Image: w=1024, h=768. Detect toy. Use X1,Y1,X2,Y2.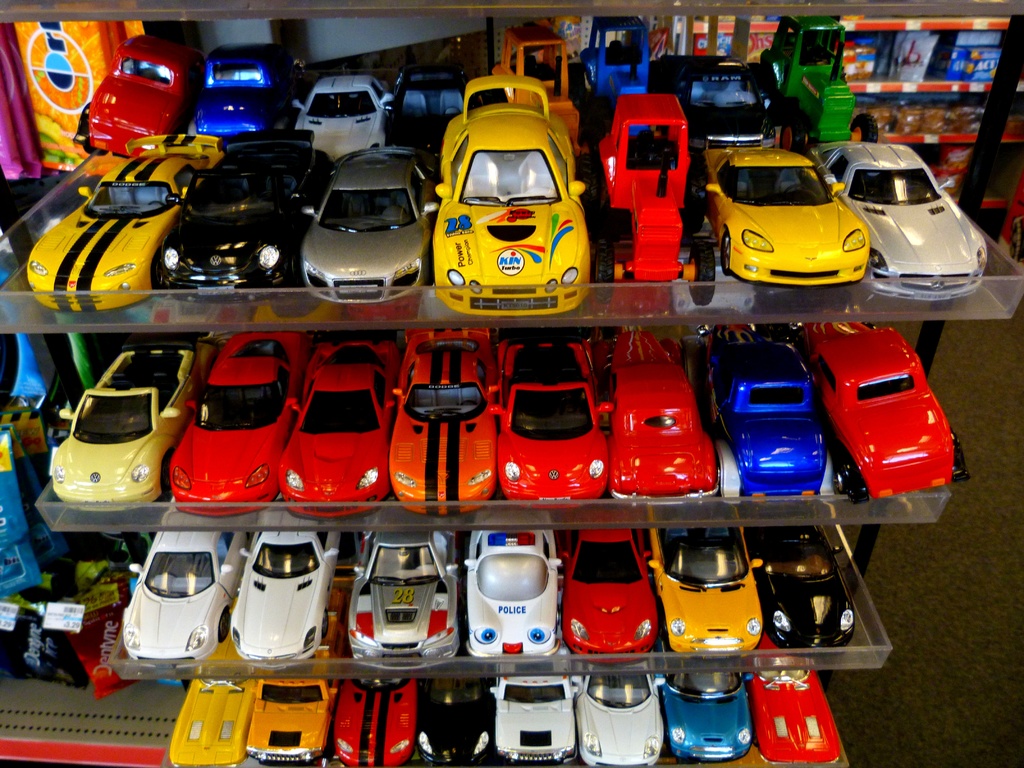
481,667,589,767.
